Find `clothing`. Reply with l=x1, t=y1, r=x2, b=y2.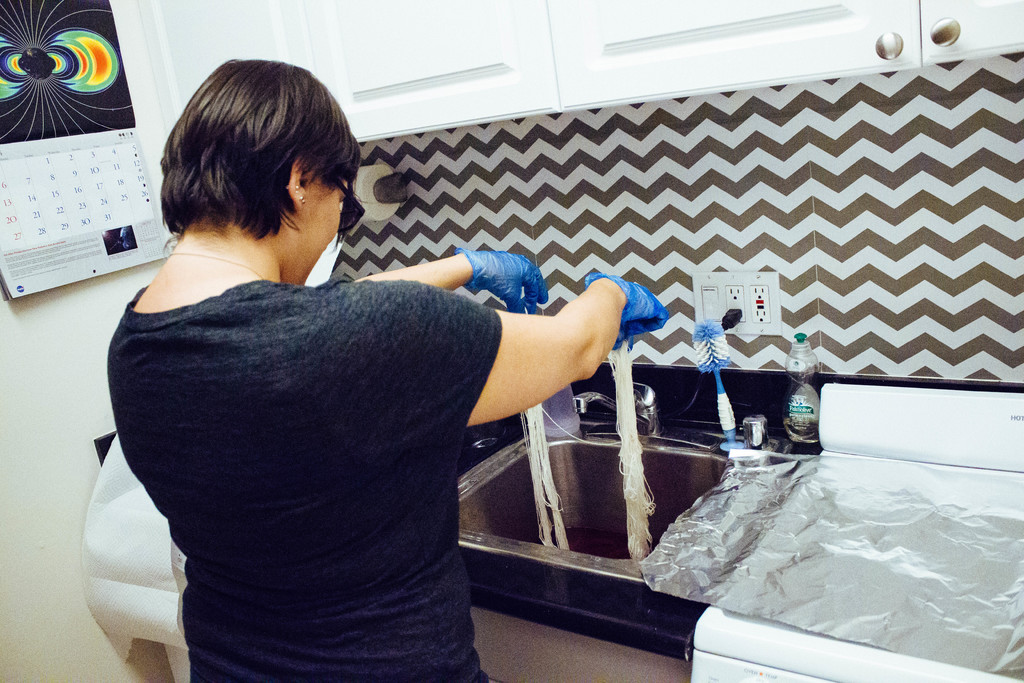
l=106, t=281, r=497, b=682.
